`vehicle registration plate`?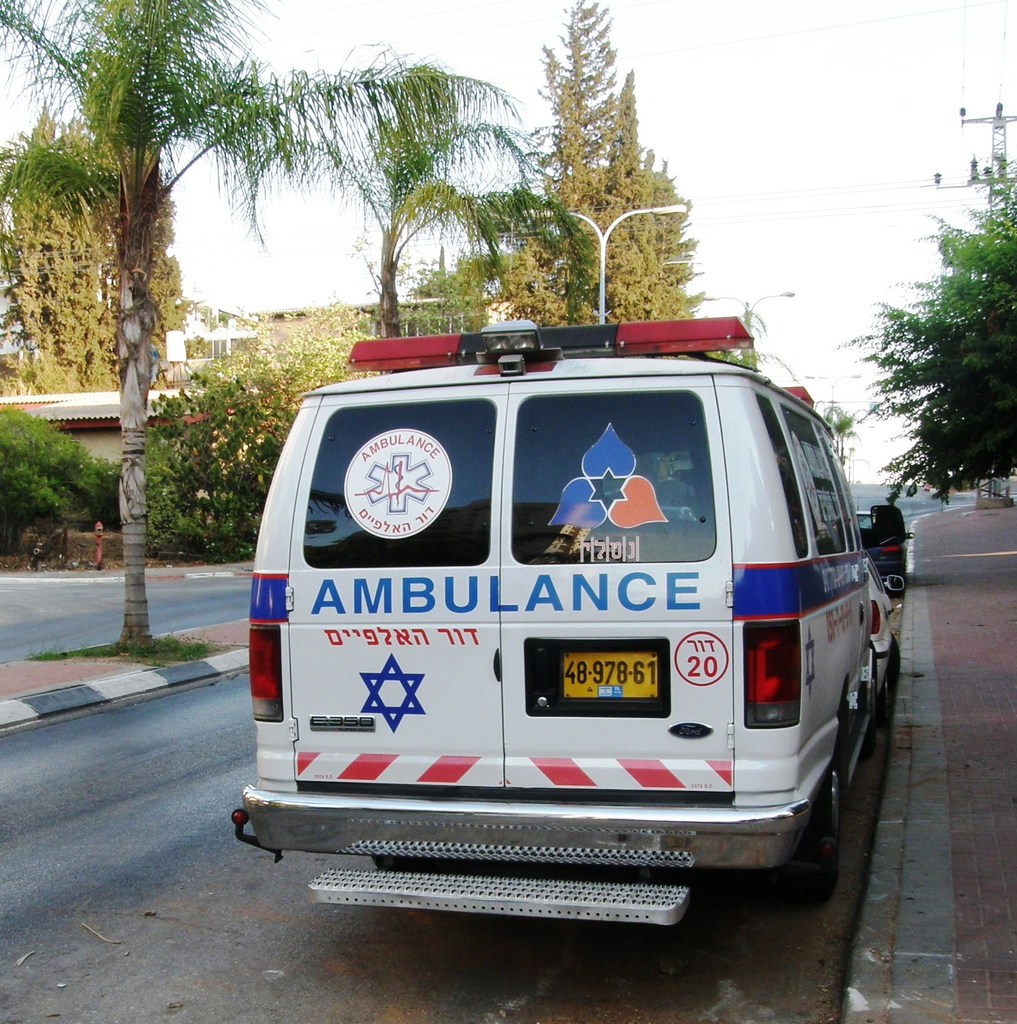
locate(558, 645, 662, 701)
